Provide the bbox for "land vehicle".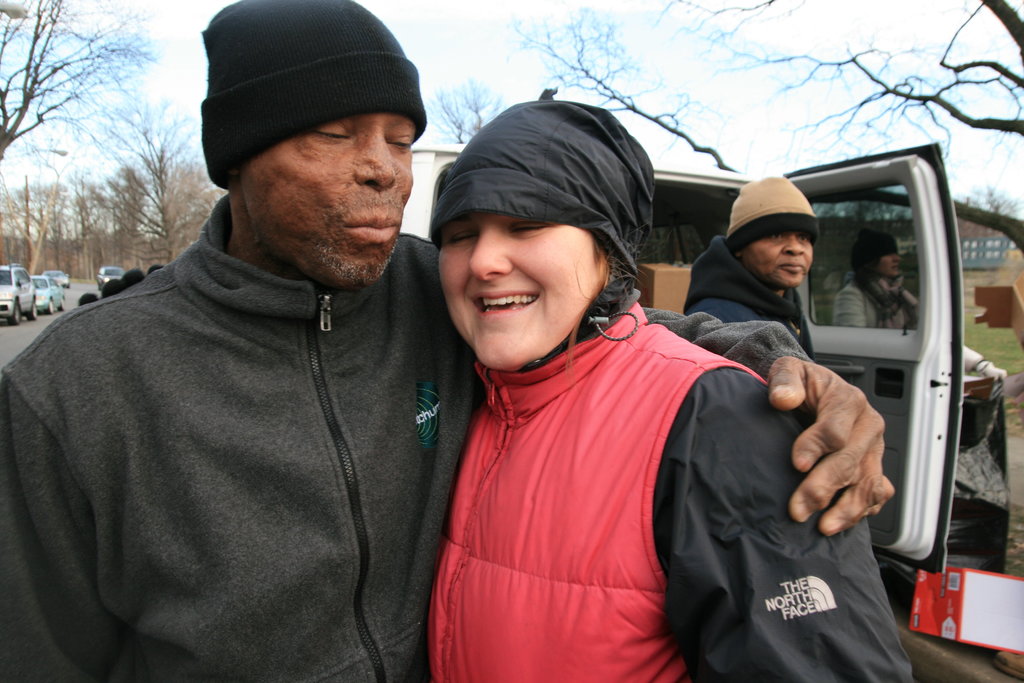
detection(94, 263, 127, 293).
